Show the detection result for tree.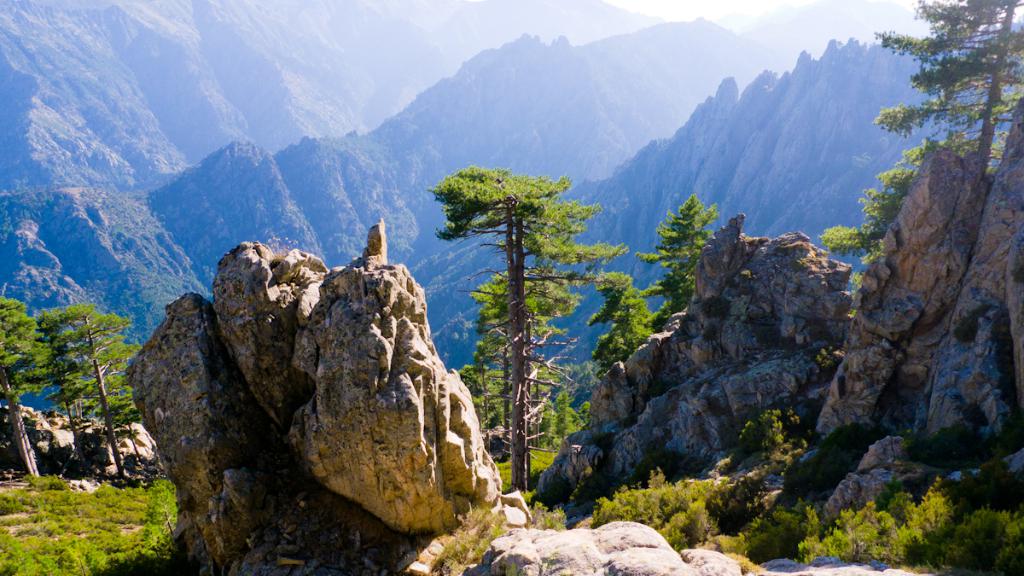
(445, 359, 509, 433).
